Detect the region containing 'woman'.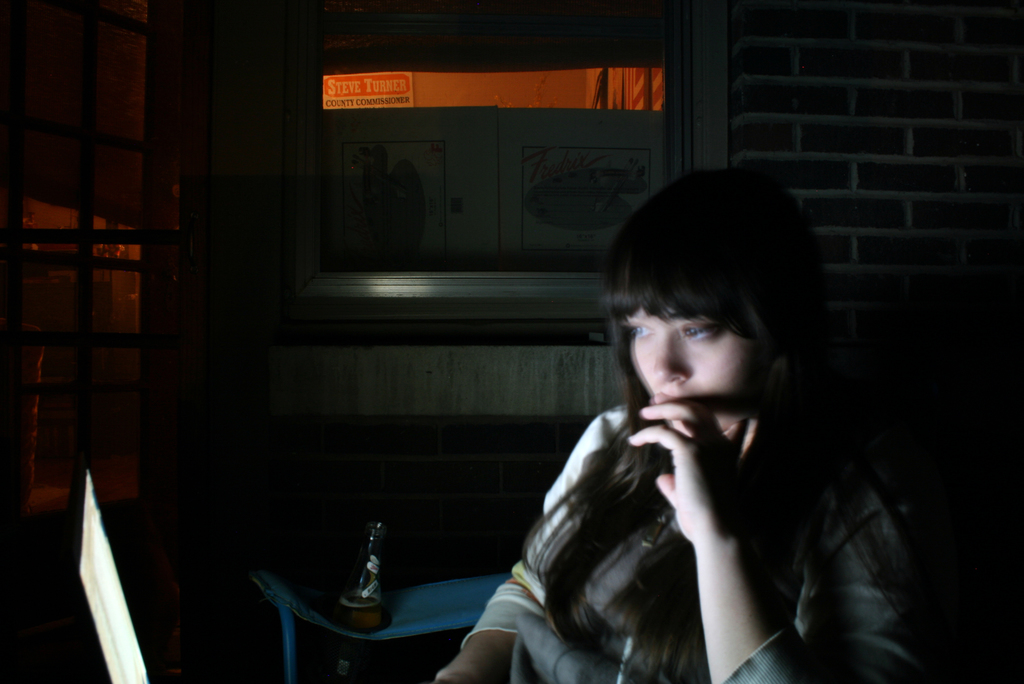
box=[463, 166, 929, 683].
